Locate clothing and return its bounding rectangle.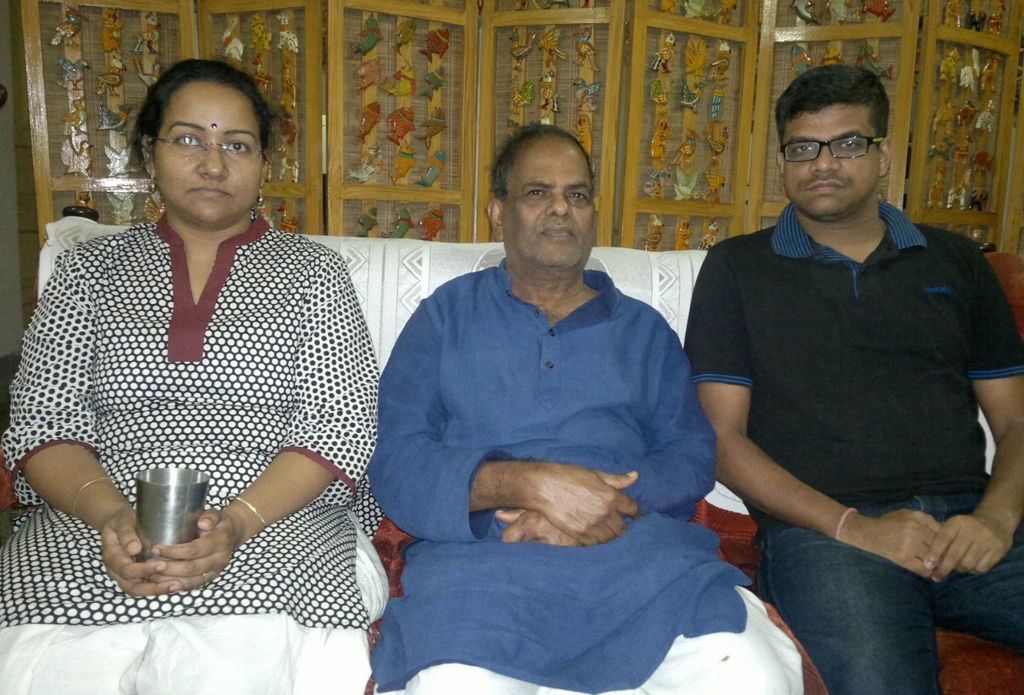
x1=684 y1=195 x2=1023 y2=694.
